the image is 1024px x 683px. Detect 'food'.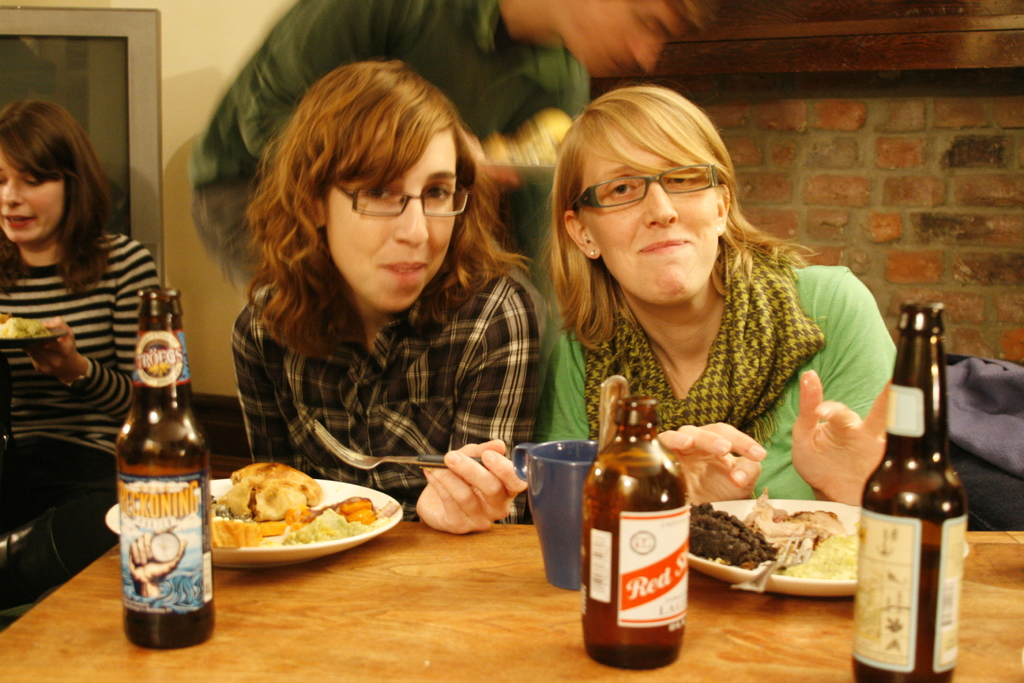
Detection: left=776, top=521, right=860, bottom=580.
